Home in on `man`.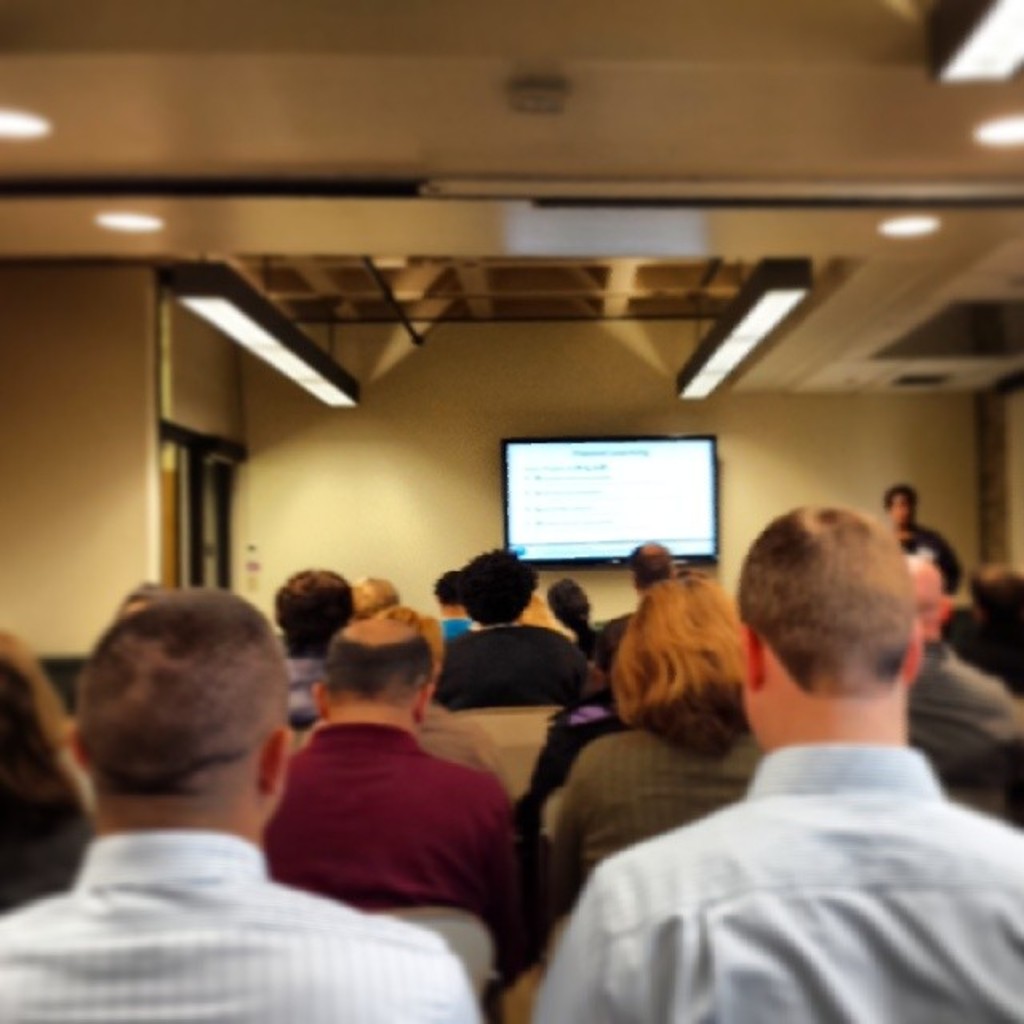
Homed in at x1=941 y1=565 x2=1022 y2=698.
